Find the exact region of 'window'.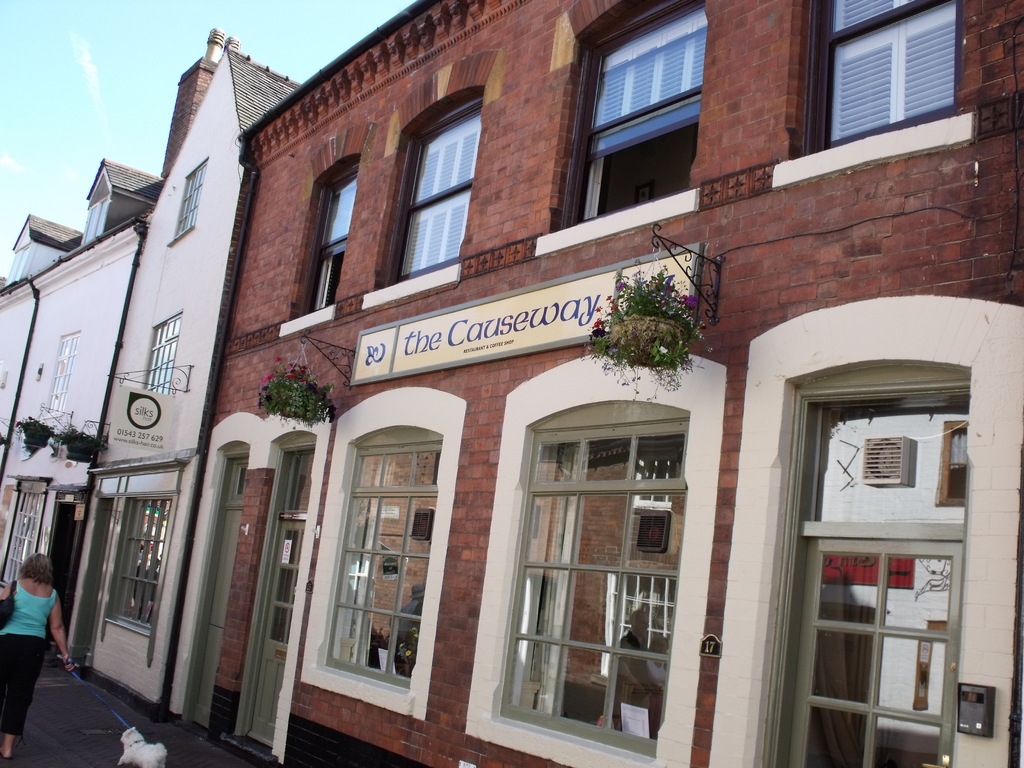
Exact region: 749,371,970,767.
